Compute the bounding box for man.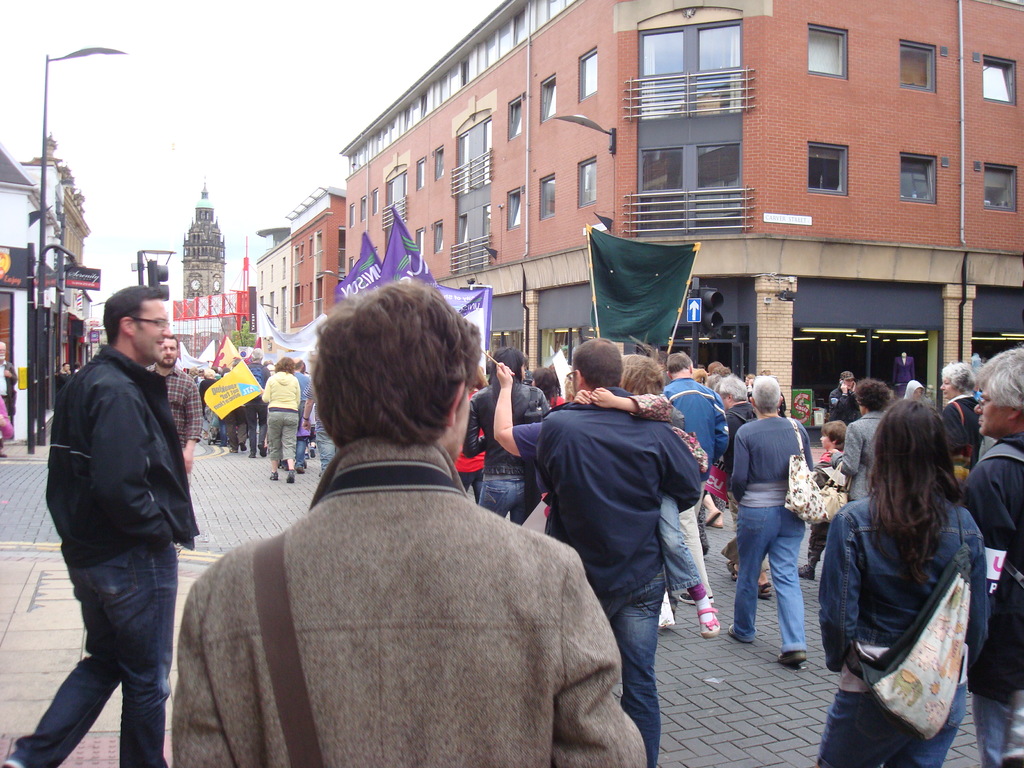
pyautogui.locateOnScreen(56, 363, 72, 384).
